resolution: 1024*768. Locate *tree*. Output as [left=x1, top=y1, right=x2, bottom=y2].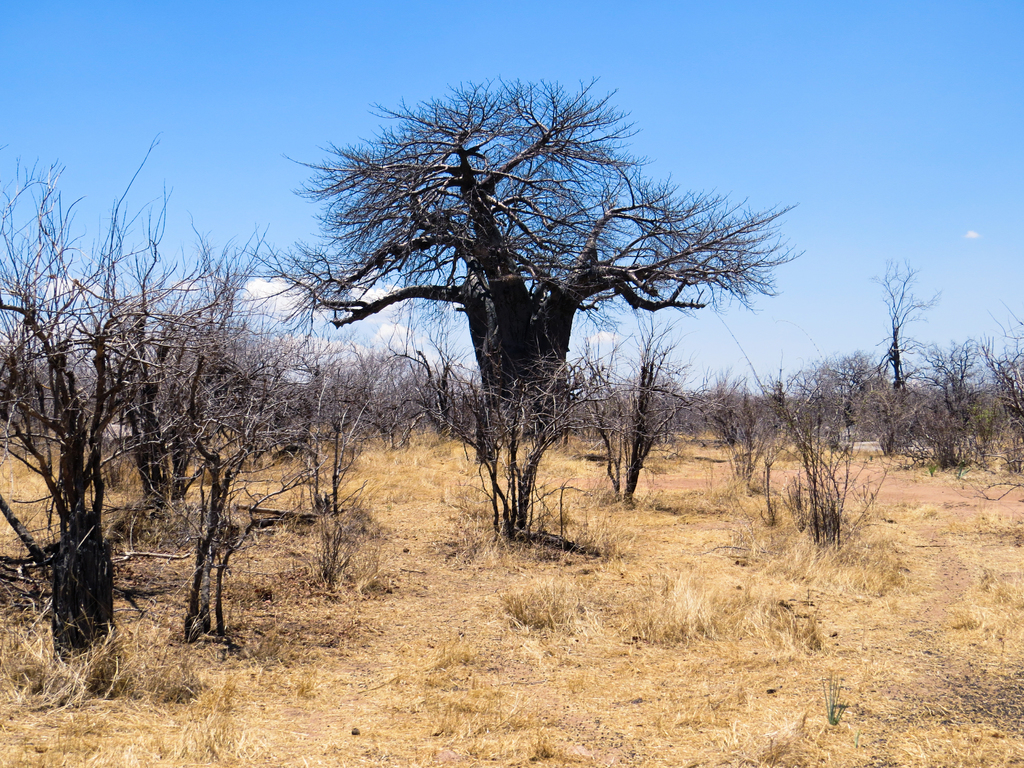
[left=299, top=62, right=758, bottom=557].
